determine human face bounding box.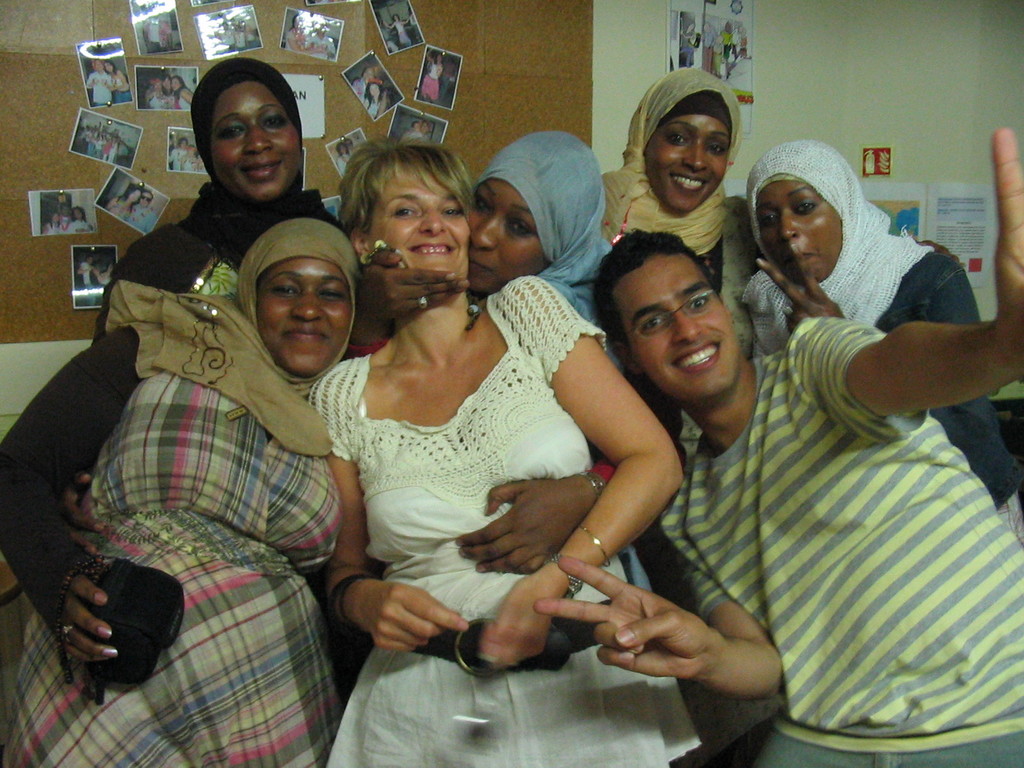
Determined: 95, 61, 103, 71.
